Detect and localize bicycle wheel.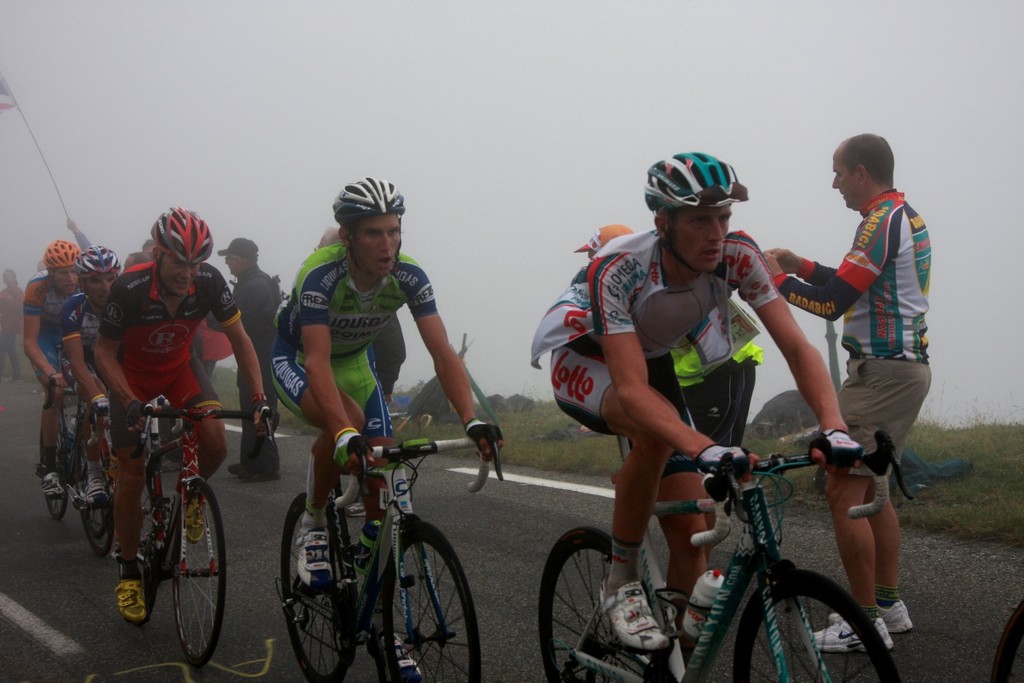
Localized at pyautogui.locateOnScreen(167, 482, 230, 667).
